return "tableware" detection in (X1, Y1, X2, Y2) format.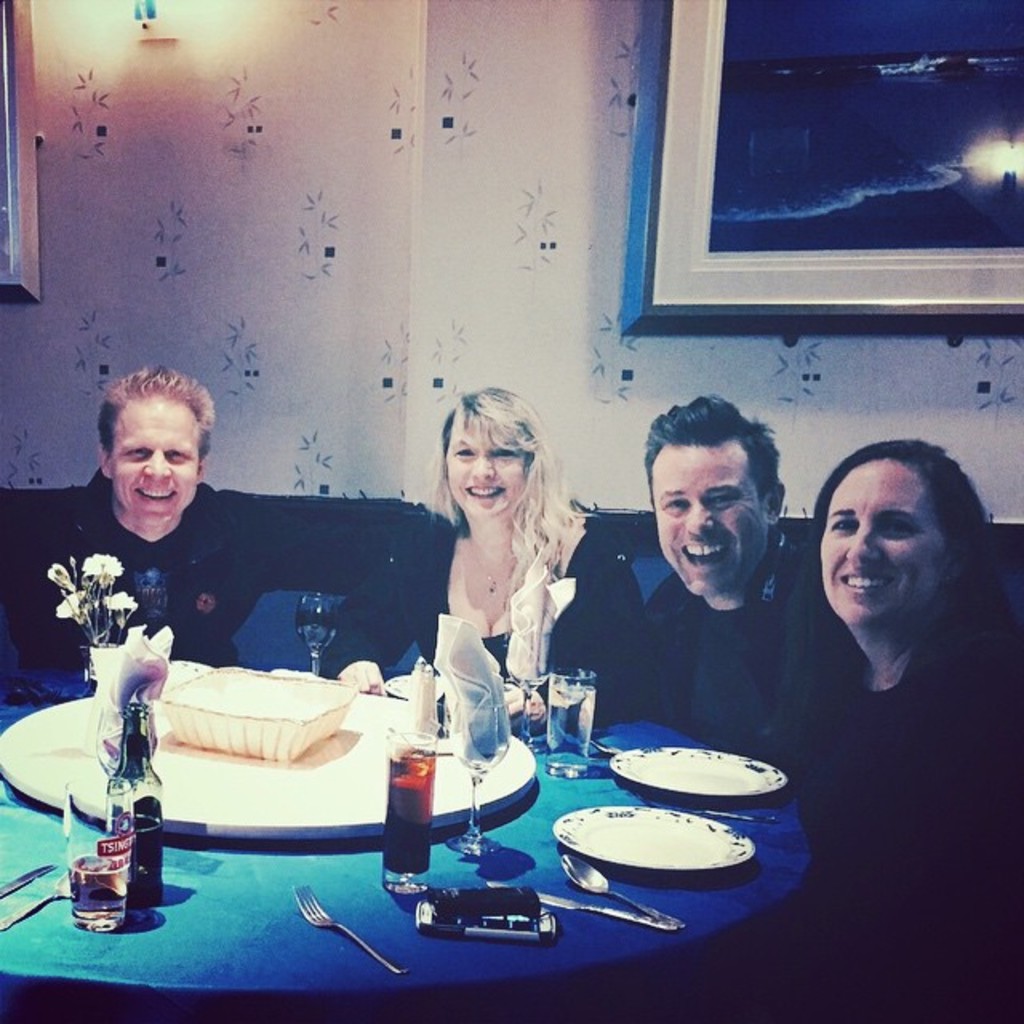
(603, 736, 782, 798).
